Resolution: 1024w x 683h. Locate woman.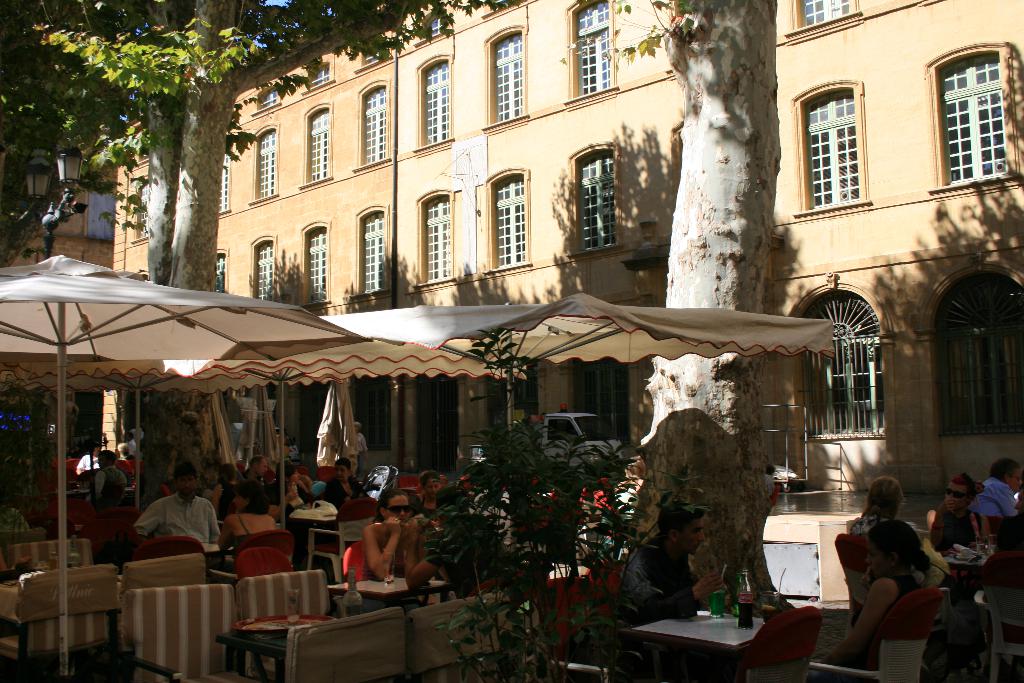
box(849, 477, 957, 589).
